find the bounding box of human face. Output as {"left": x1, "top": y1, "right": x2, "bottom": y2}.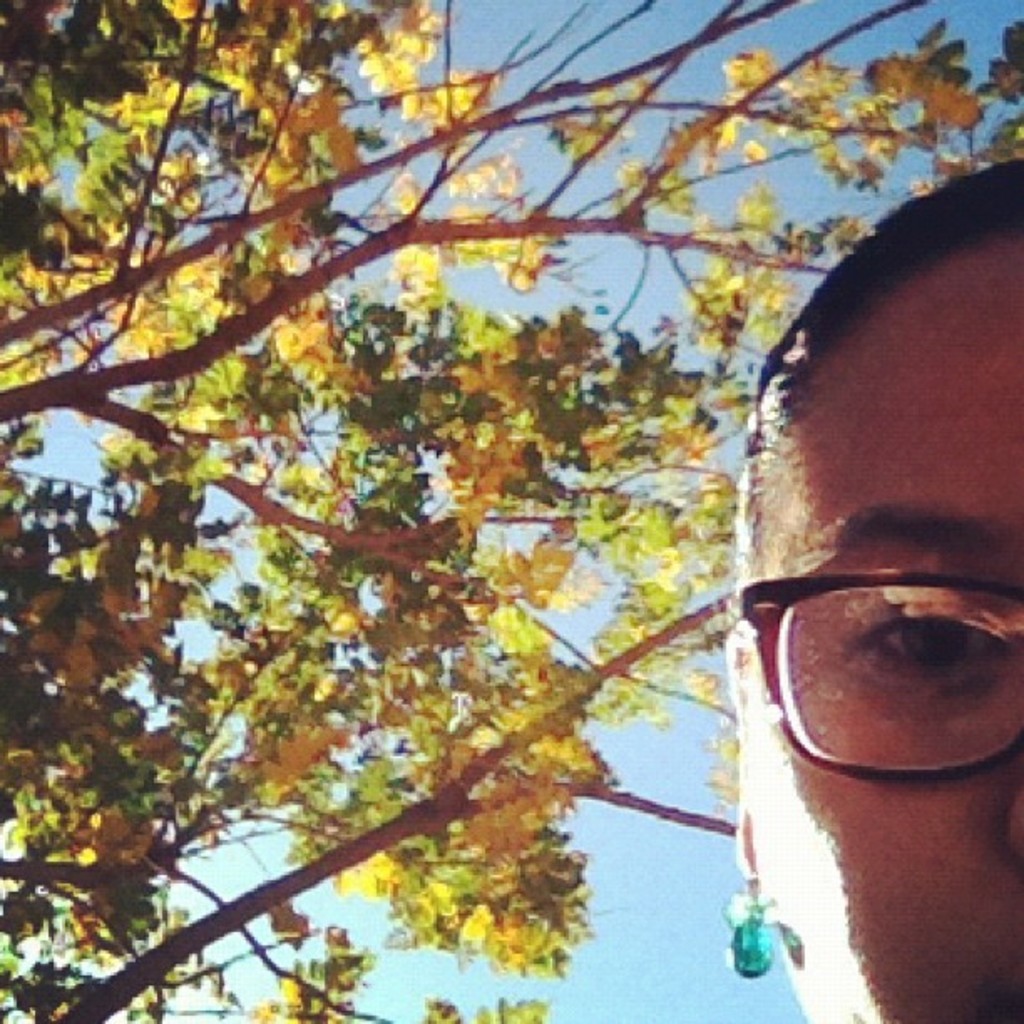
{"left": 736, "top": 241, "right": 1022, "bottom": 1022}.
